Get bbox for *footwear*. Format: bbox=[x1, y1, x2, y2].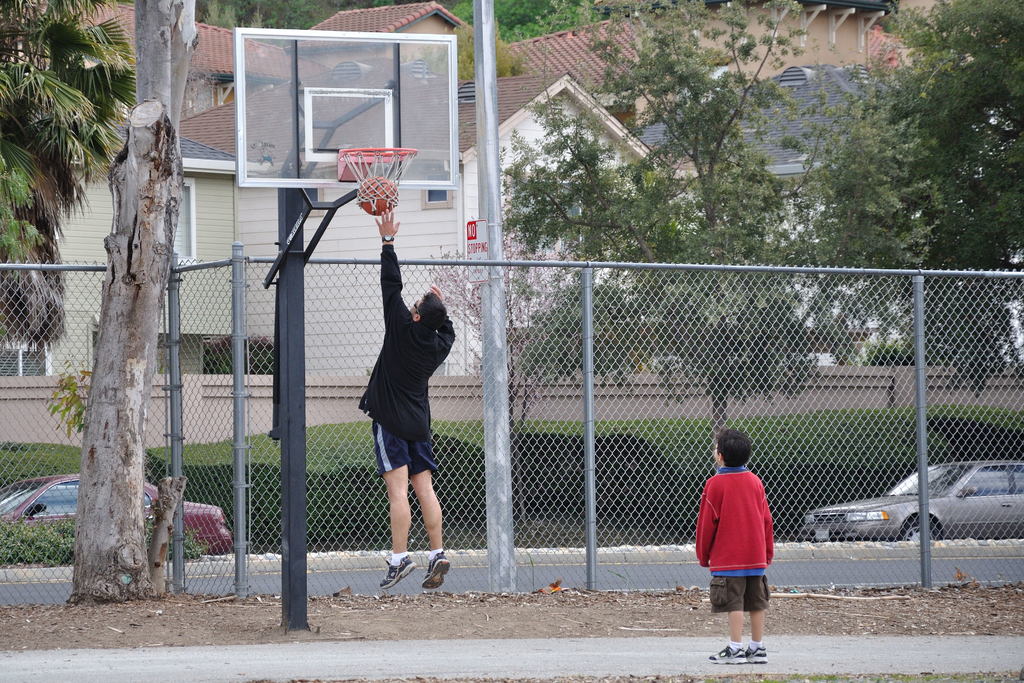
bbox=[744, 642, 766, 661].
